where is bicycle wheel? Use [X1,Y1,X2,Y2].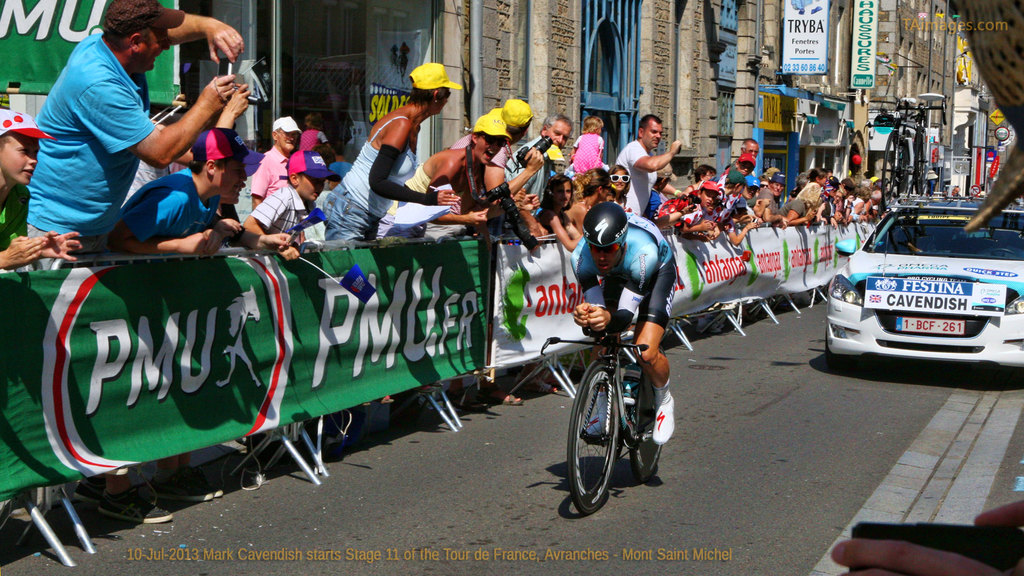
[628,365,662,483].
